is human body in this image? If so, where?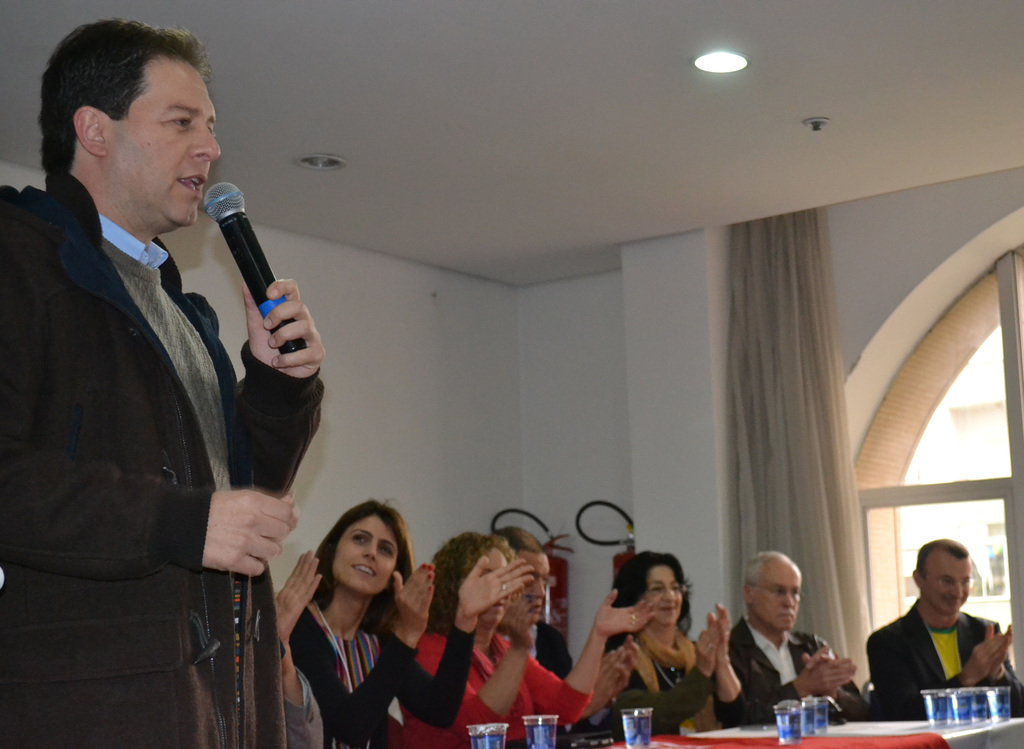
Yes, at bbox=(291, 501, 532, 748).
